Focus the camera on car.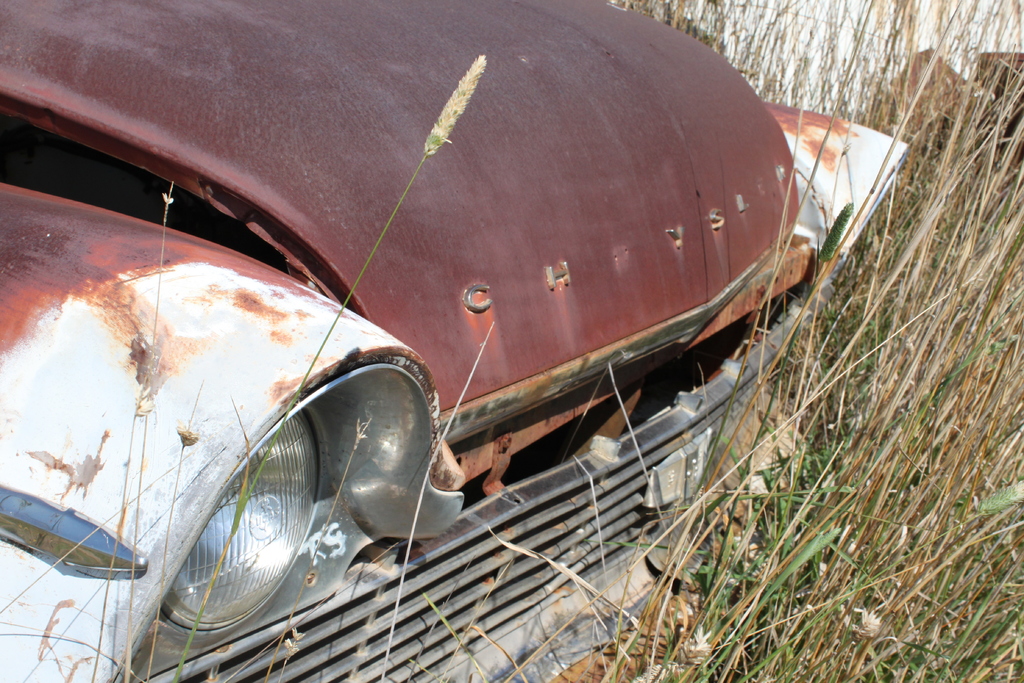
Focus region: x1=0, y1=1, x2=913, y2=682.
